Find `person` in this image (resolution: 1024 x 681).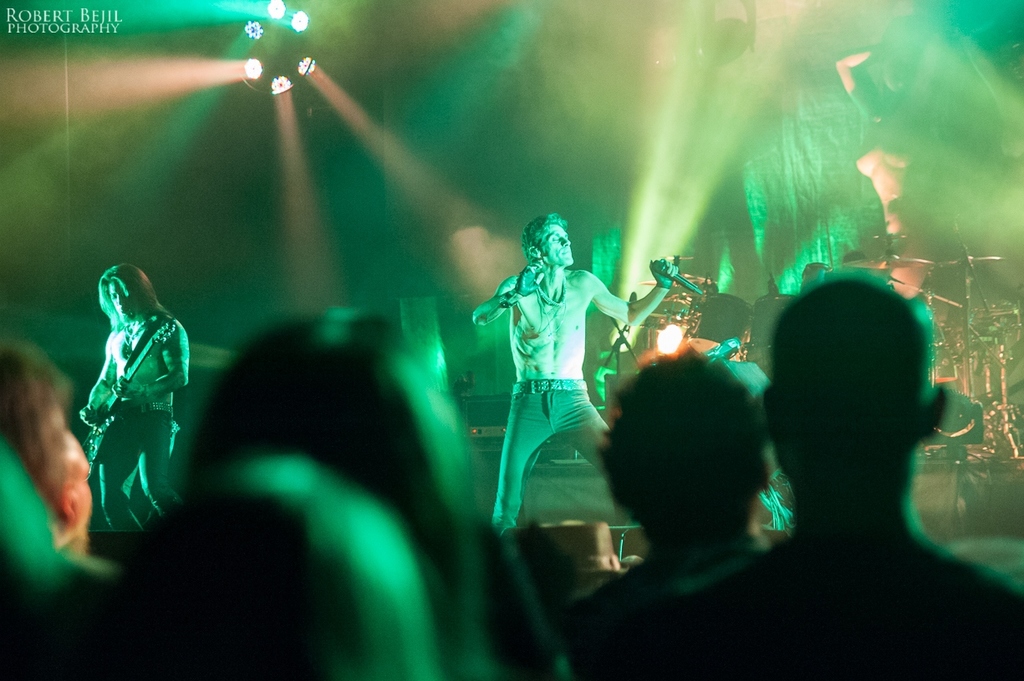
[0, 435, 85, 680].
